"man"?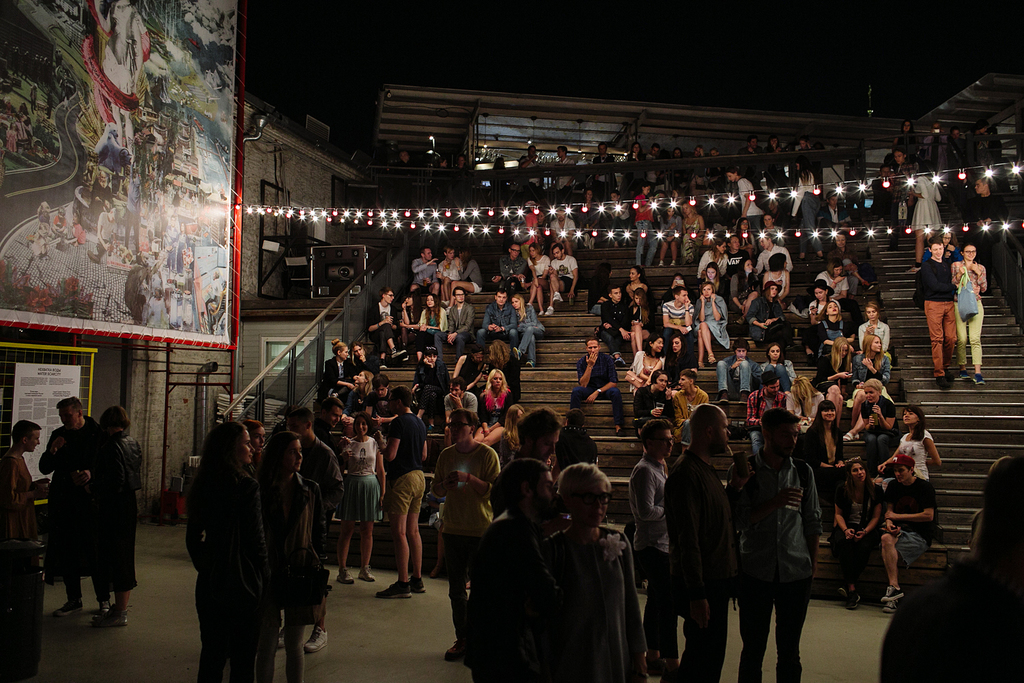
l=922, t=123, r=947, b=179
